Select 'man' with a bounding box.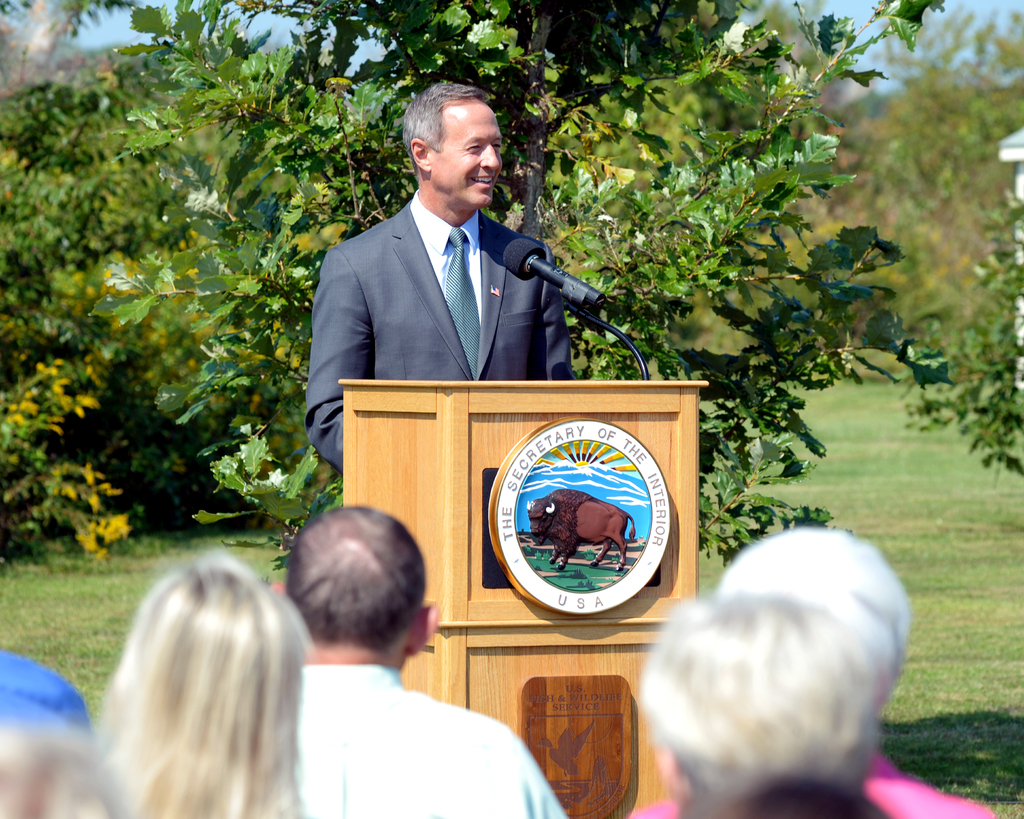
271,504,573,818.
